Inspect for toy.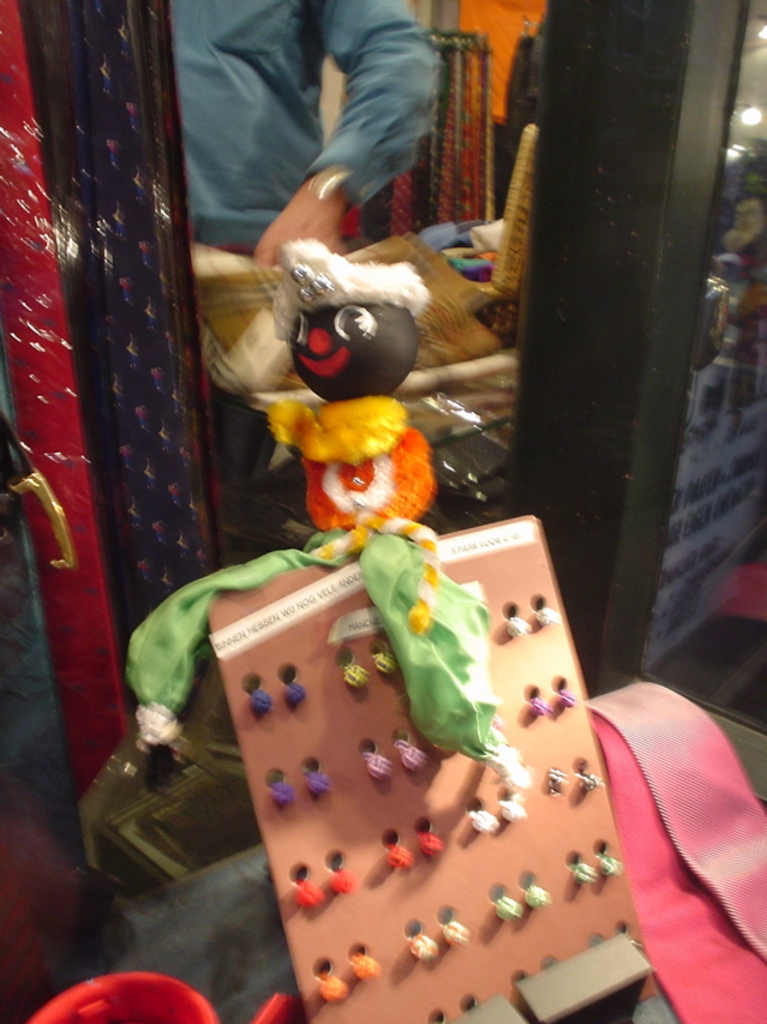
Inspection: crop(389, 844, 415, 872).
